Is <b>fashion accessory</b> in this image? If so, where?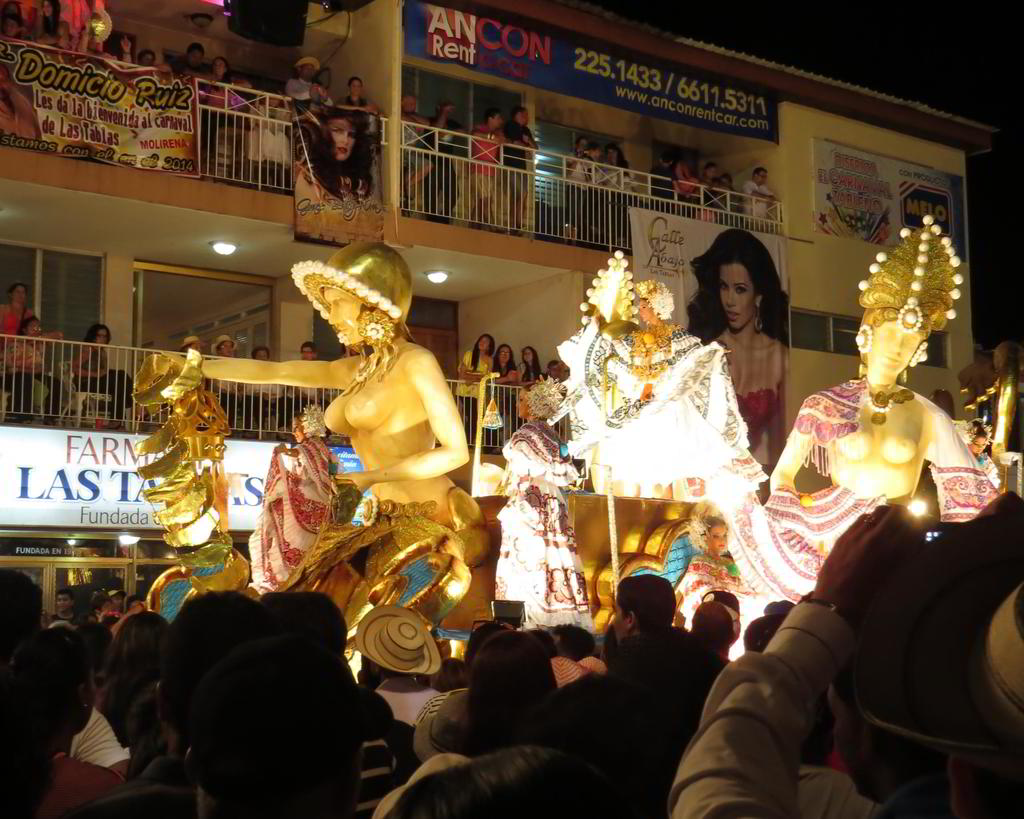
Yes, at bbox(854, 328, 871, 352).
